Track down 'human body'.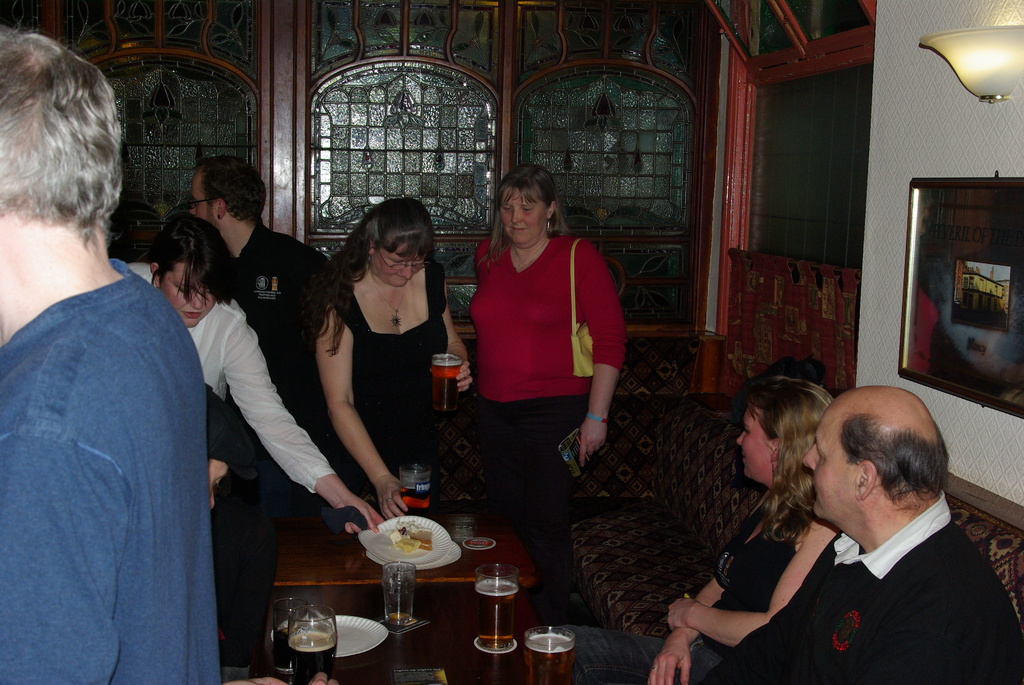
Tracked to (left=575, top=507, right=840, bottom=684).
